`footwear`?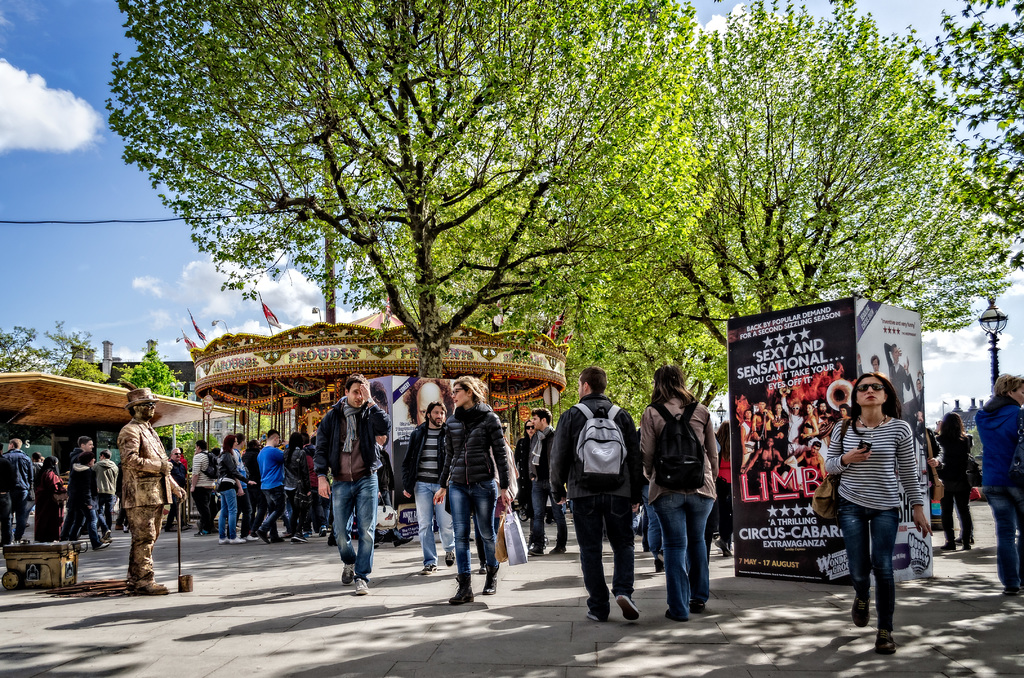
[666, 607, 688, 622]
